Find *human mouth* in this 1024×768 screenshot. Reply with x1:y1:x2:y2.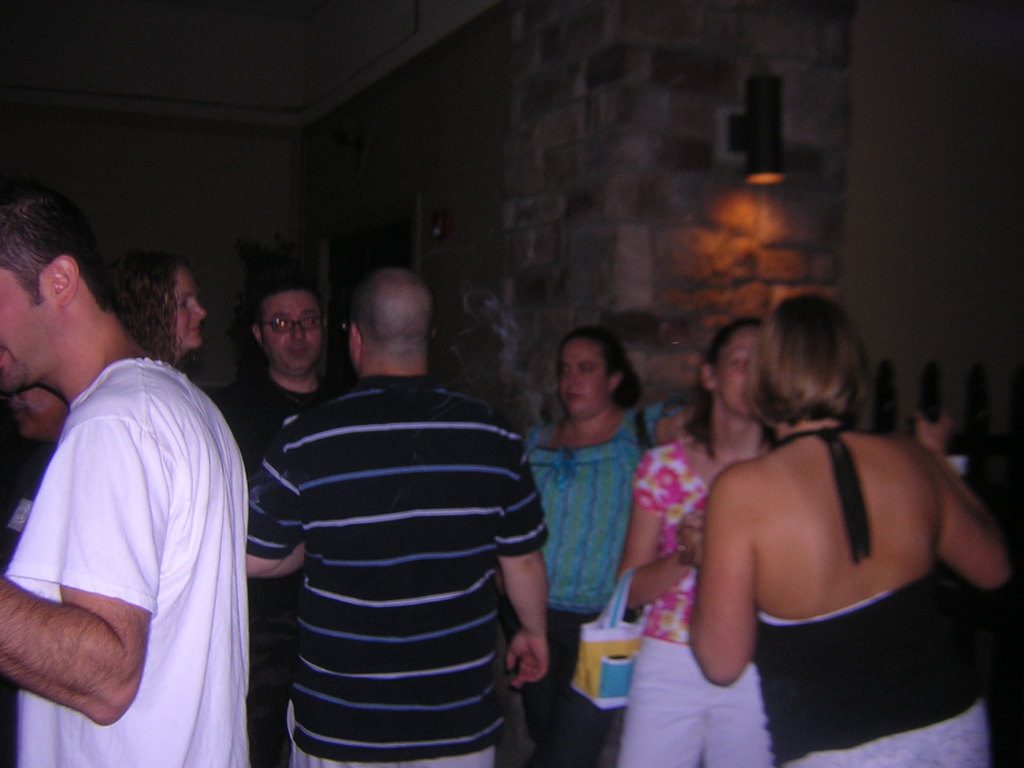
279:342:315:362.
